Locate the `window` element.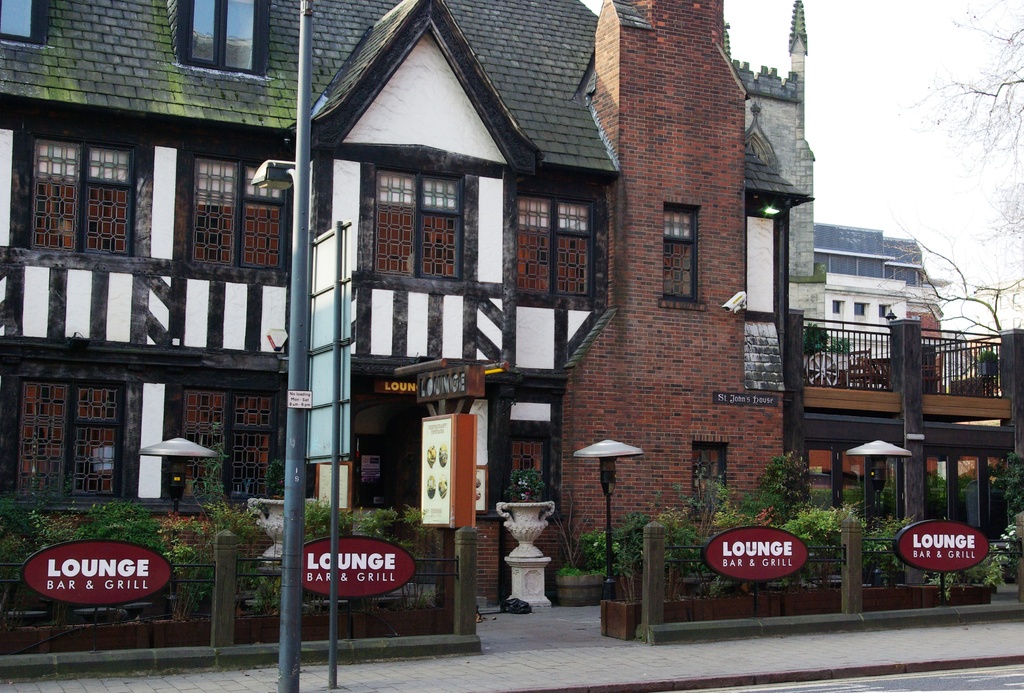
Element bbox: [193, 157, 277, 266].
